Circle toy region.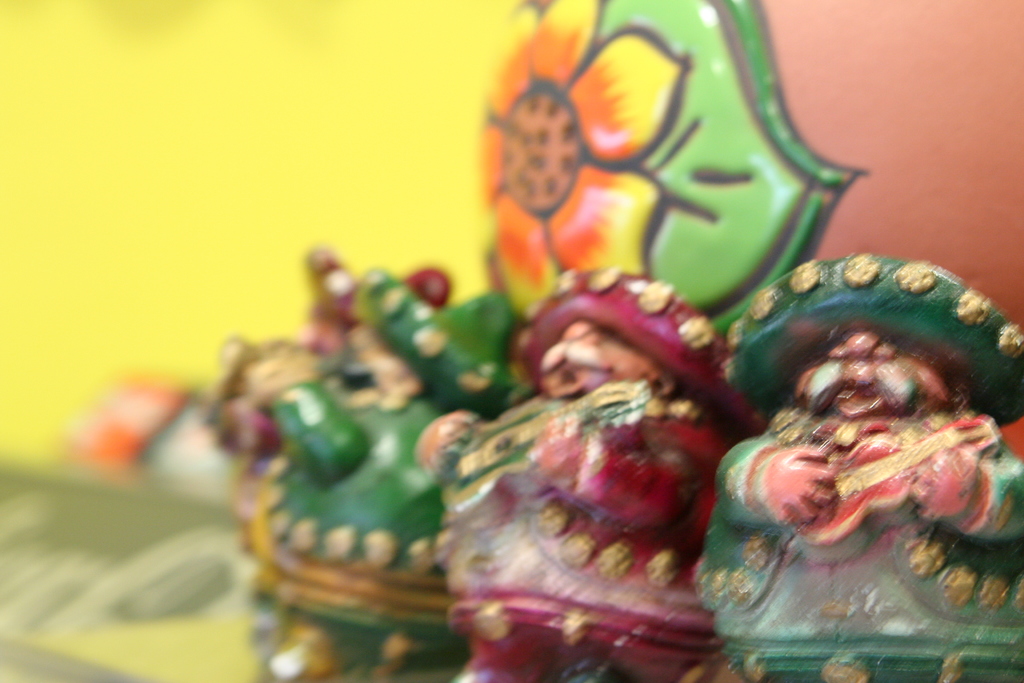
Region: l=197, t=239, r=545, b=682.
